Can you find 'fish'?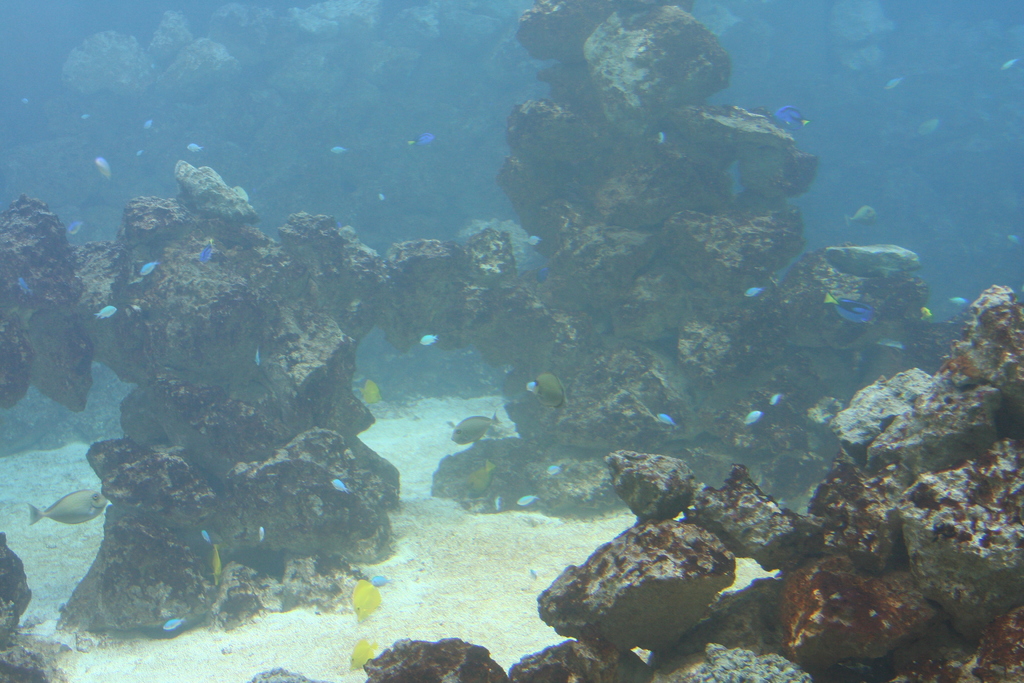
Yes, bounding box: x1=528, y1=235, x2=540, y2=245.
